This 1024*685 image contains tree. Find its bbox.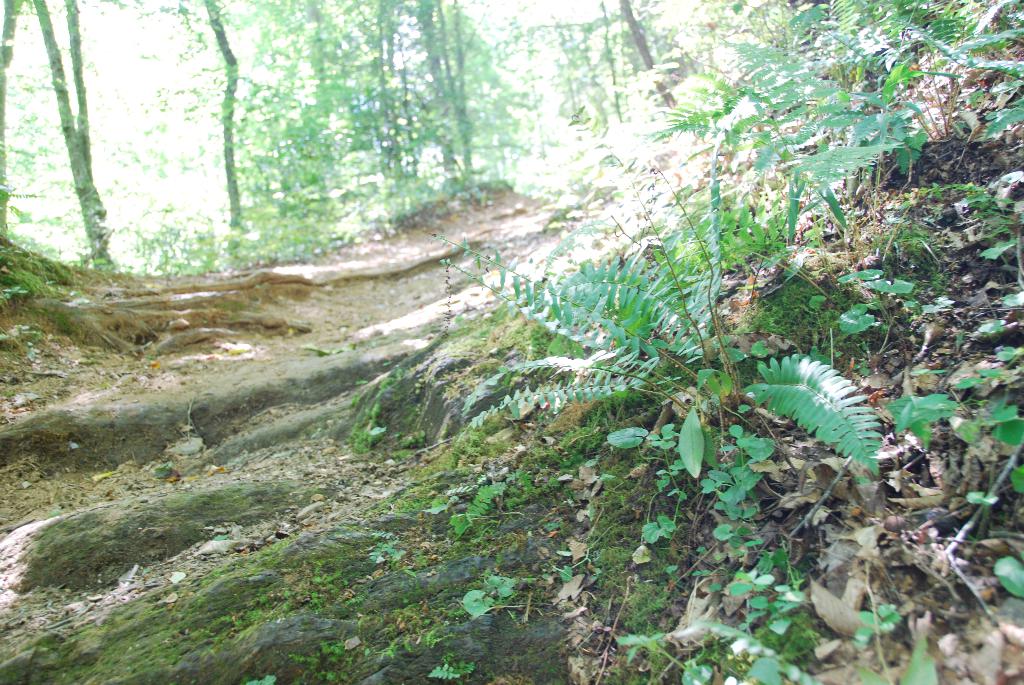
detection(616, 0, 679, 123).
